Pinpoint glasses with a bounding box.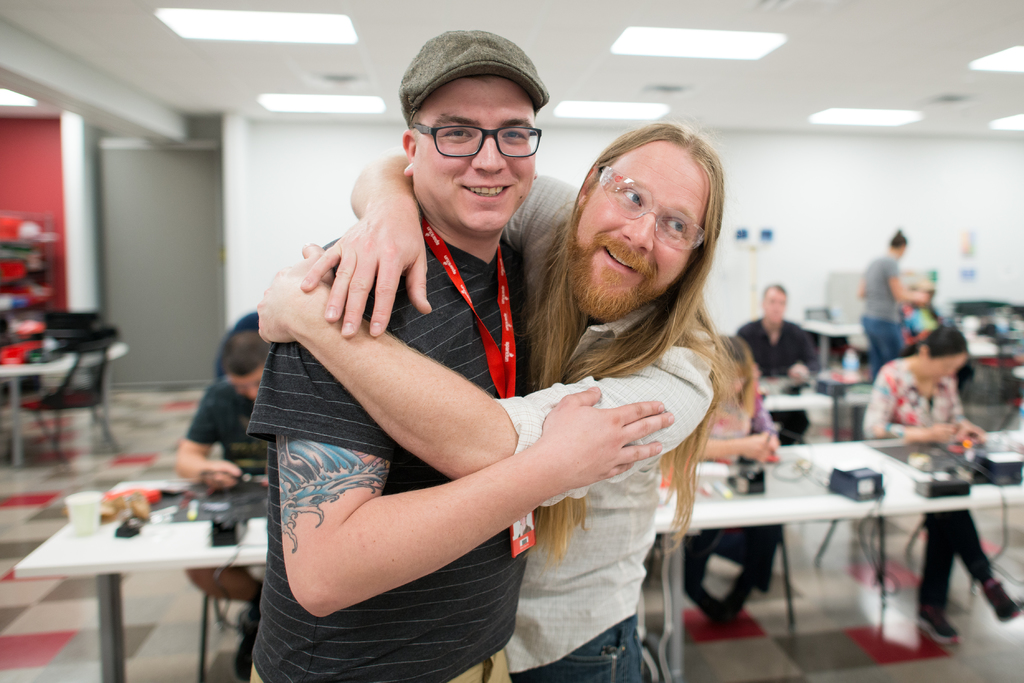
bbox=[413, 125, 547, 166].
